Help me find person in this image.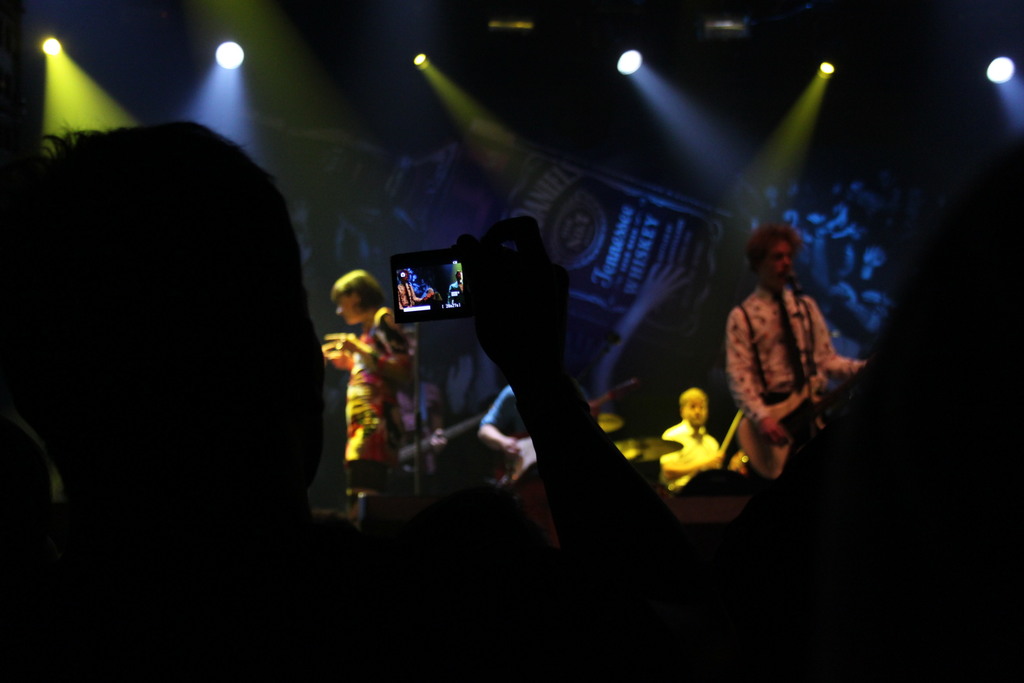
Found it: <region>0, 115, 717, 682</region>.
